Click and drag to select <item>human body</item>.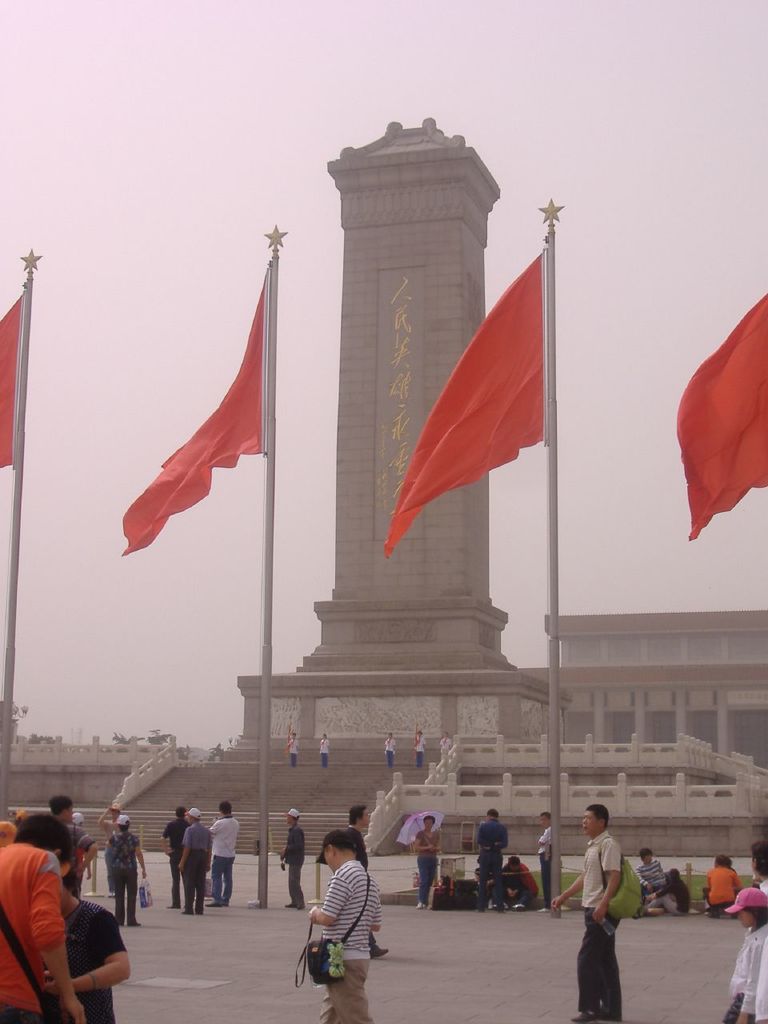
Selection: {"left": 348, "top": 825, "right": 390, "bottom": 962}.
